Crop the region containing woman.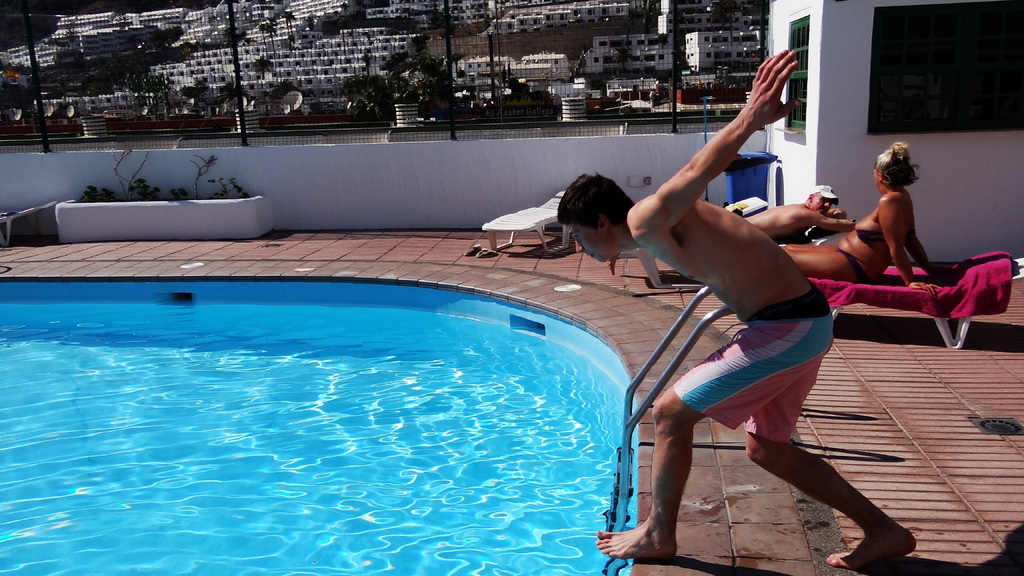
Crop region: box=[778, 131, 942, 292].
